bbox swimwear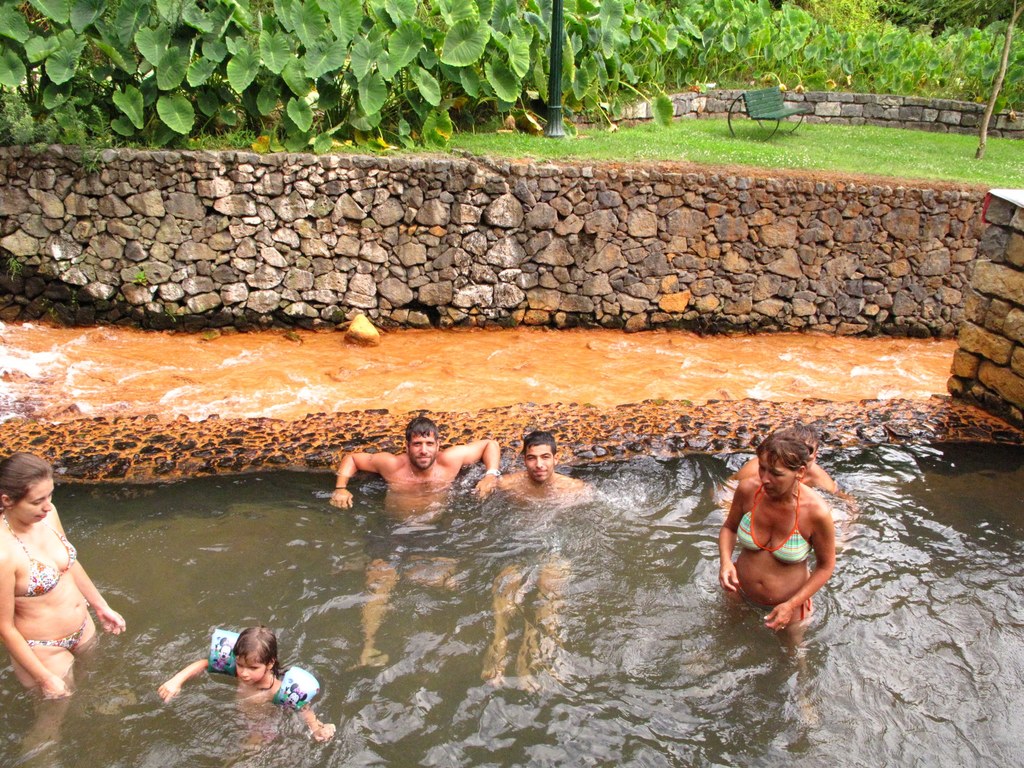
27:601:85:647
